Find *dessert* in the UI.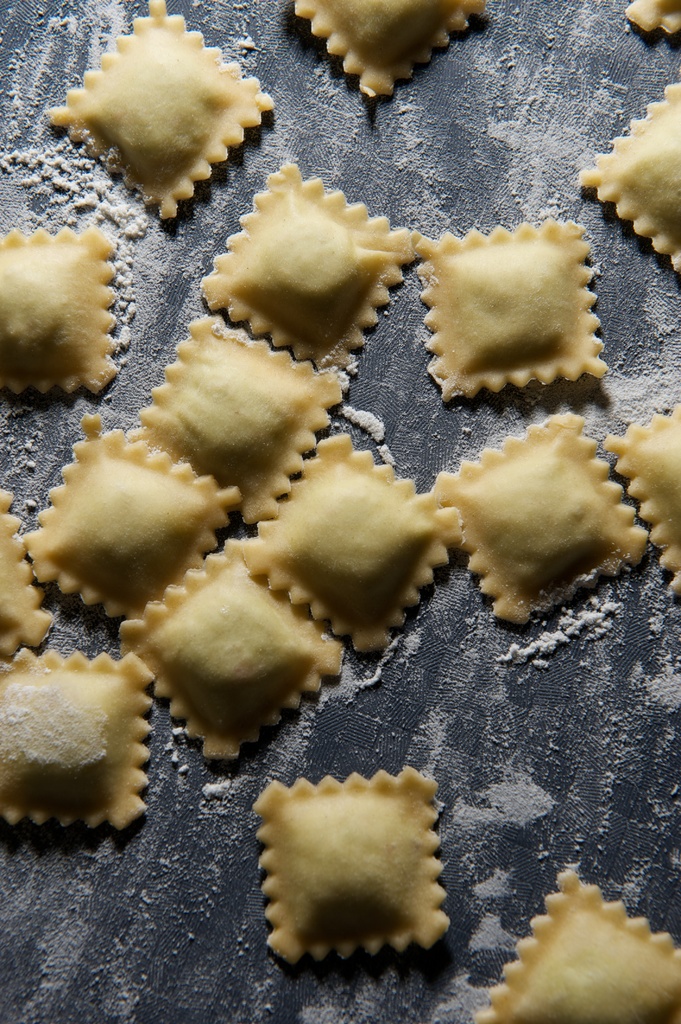
UI element at 29:421:234:624.
